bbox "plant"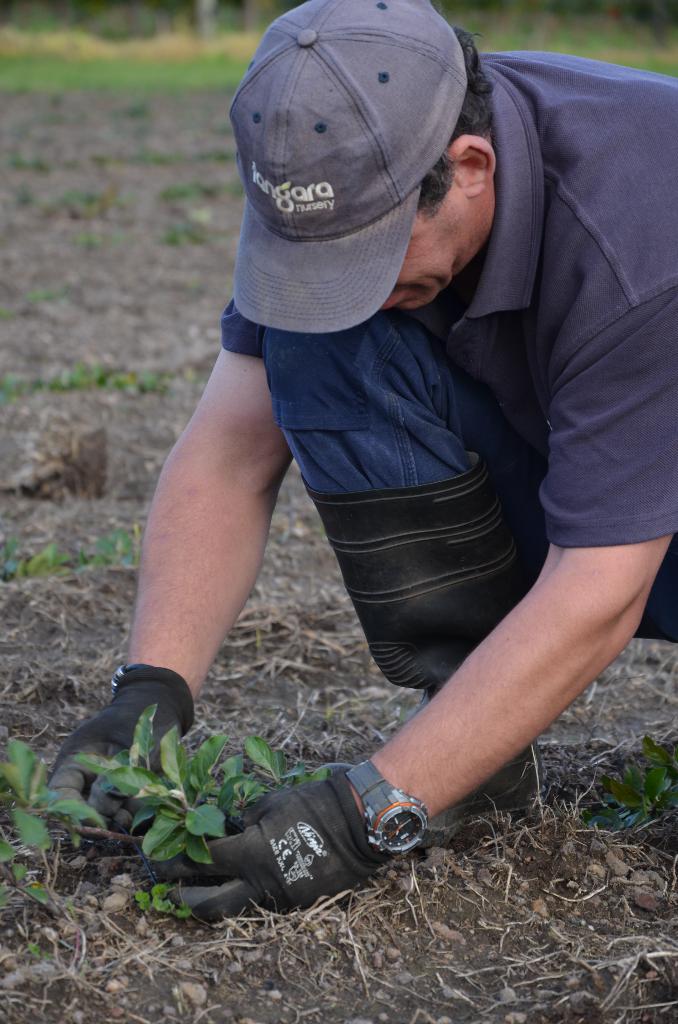
26,883,51,906
